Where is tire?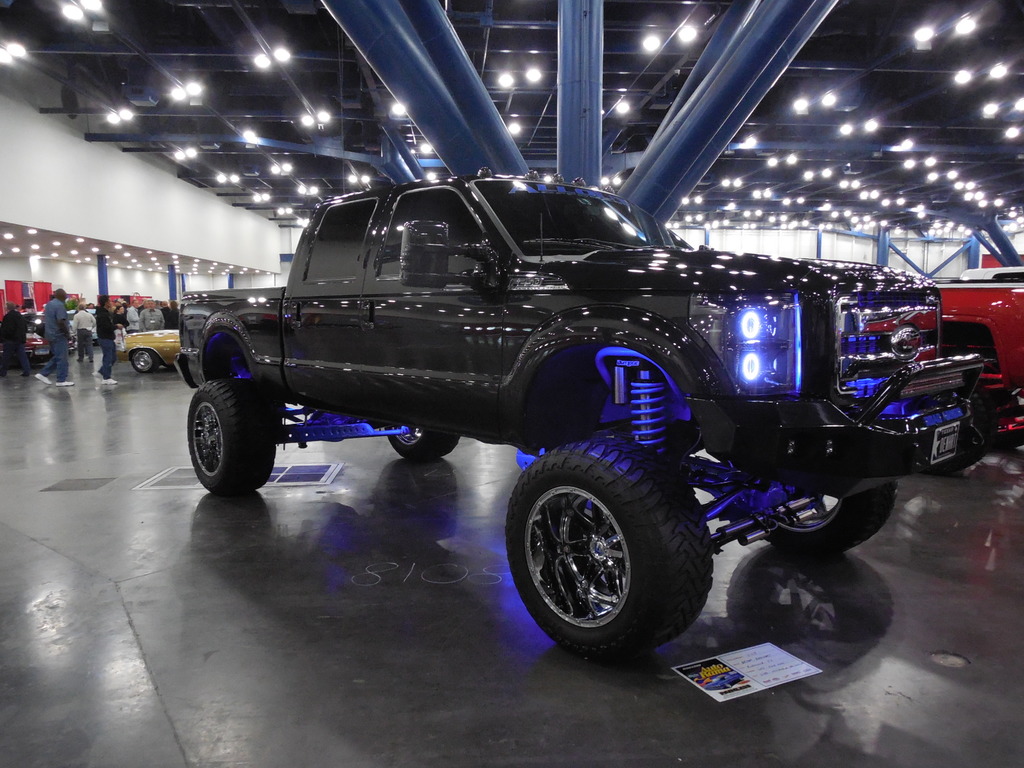
(left=765, top=479, right=898, bottom=559).
